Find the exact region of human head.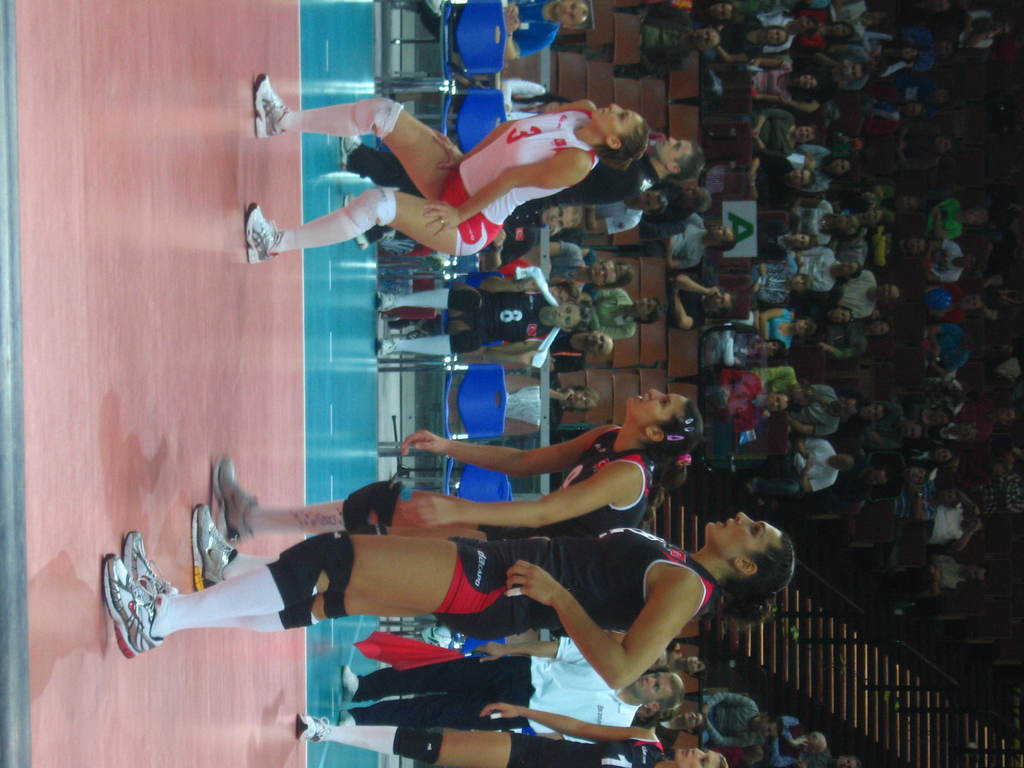
Exact region: pyautogui.locateOnScreen(708, 225, 739, 253).
